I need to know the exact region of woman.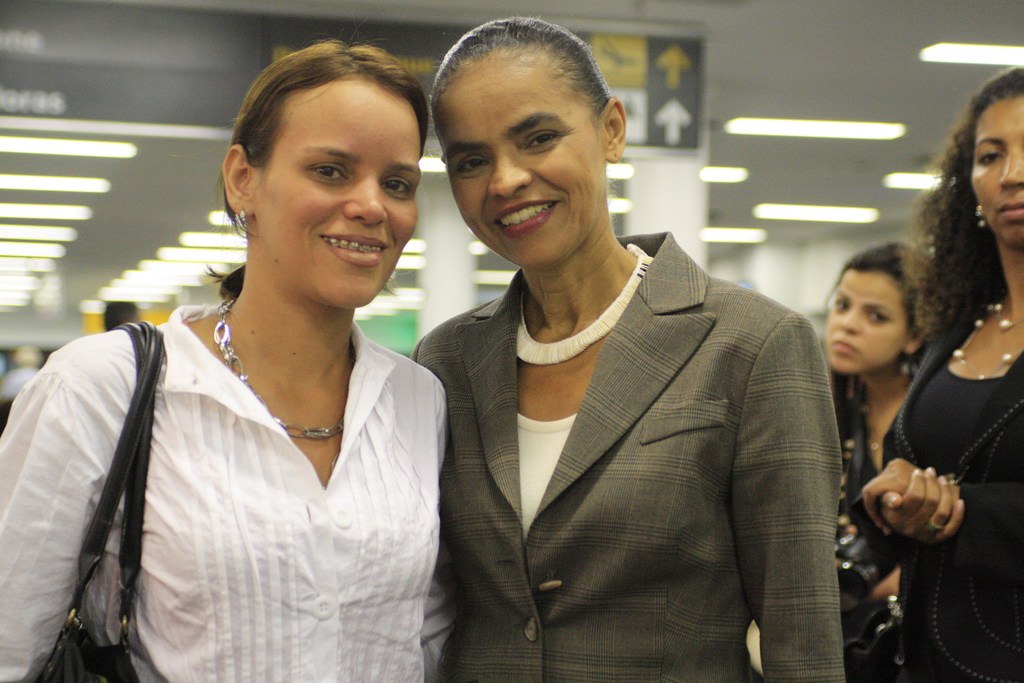
Region: [x1=863, y1=69, x2=1023, y2=682].
